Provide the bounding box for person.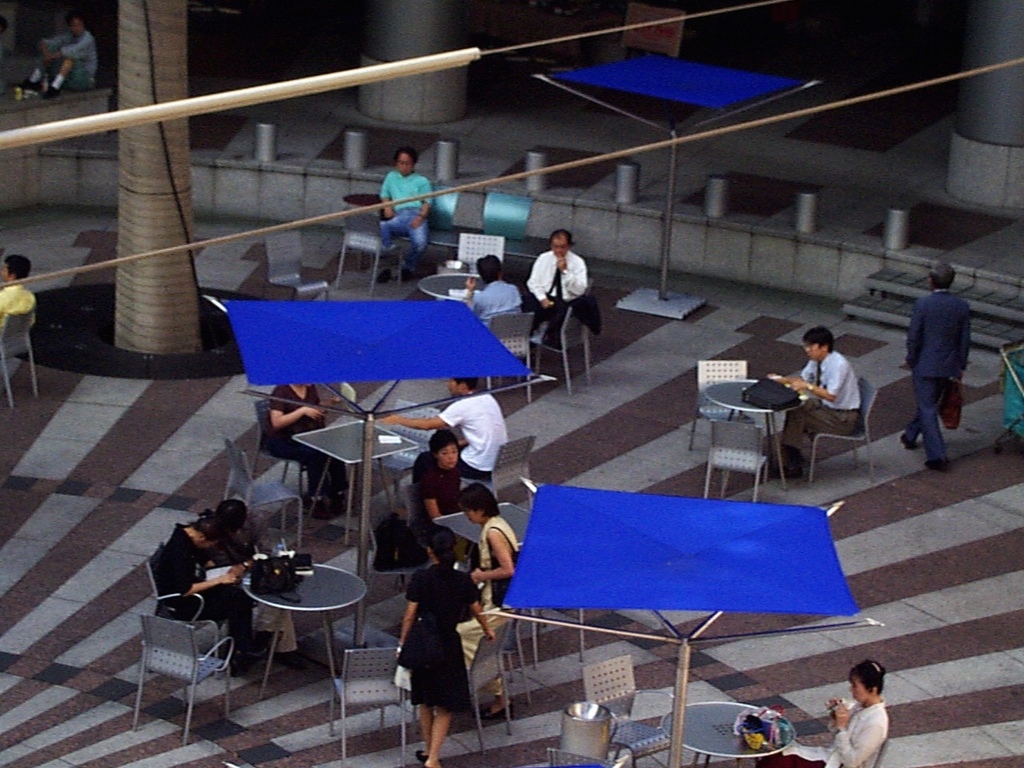
765:652:893:767.
